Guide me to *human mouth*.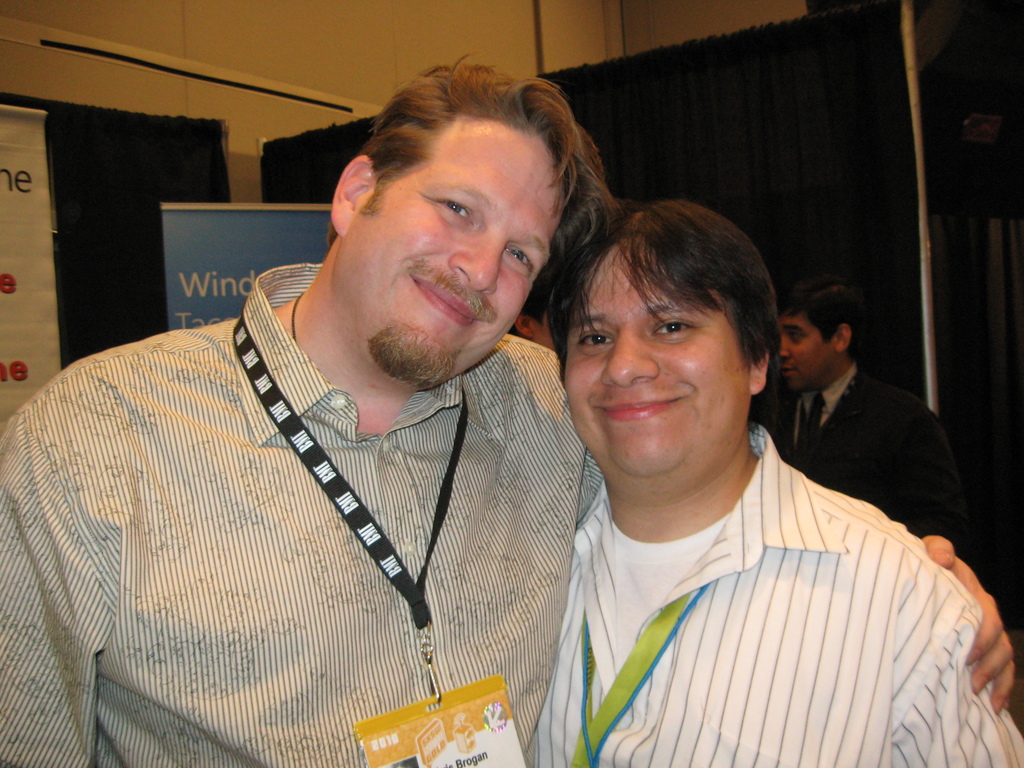
Guidance: 589,392,689,417.
